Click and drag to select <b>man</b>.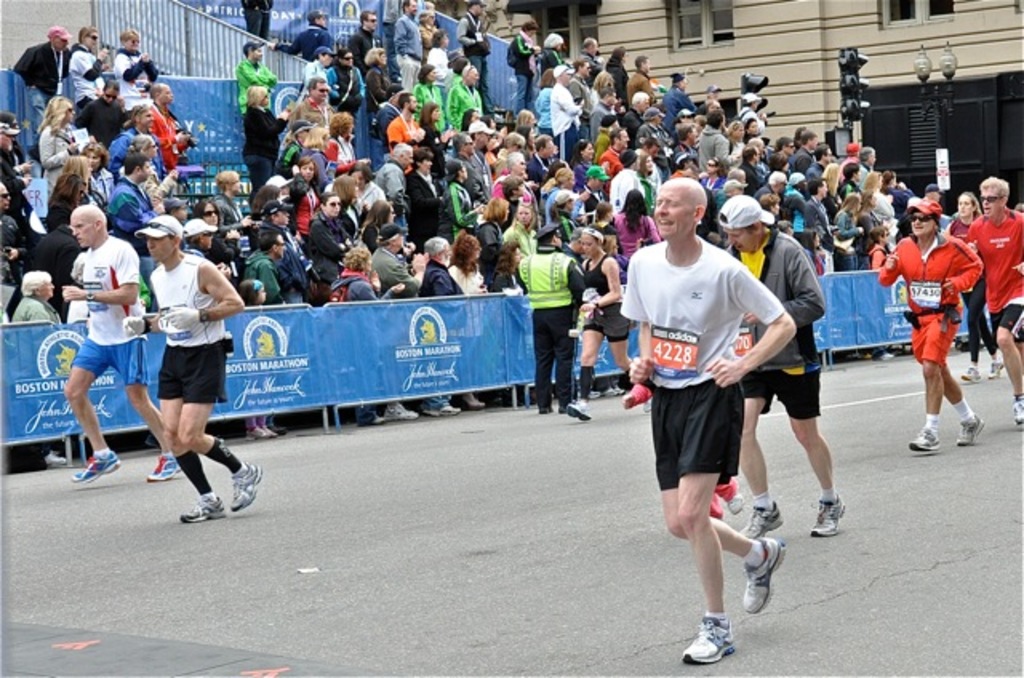
Selection: <box>574,37,597,70</box>.
